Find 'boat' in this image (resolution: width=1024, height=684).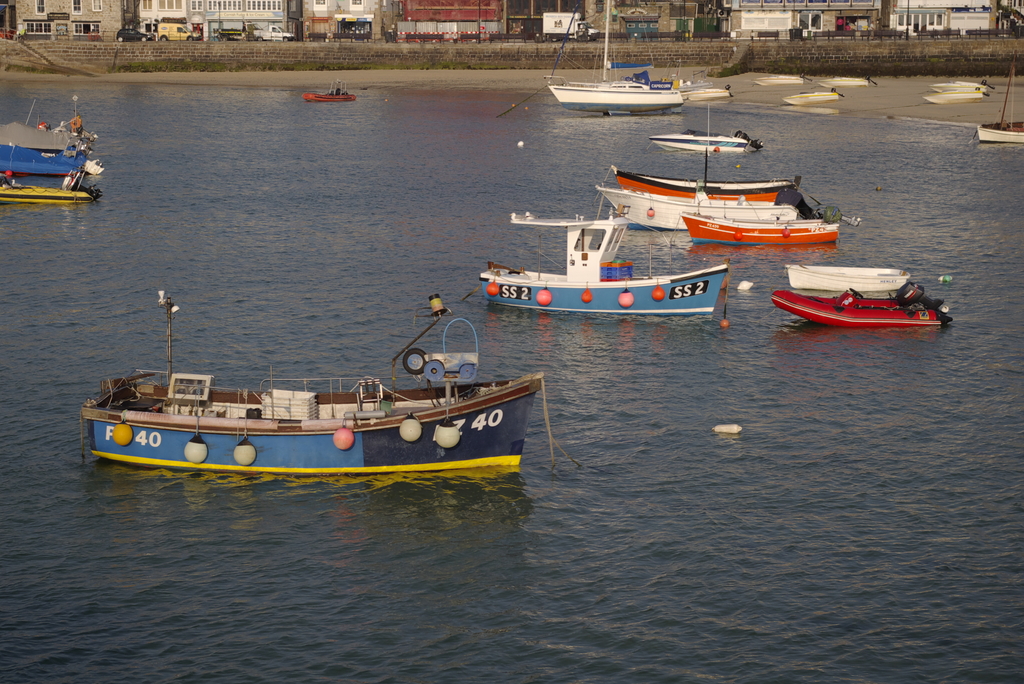
598, 106, 798, 235.
